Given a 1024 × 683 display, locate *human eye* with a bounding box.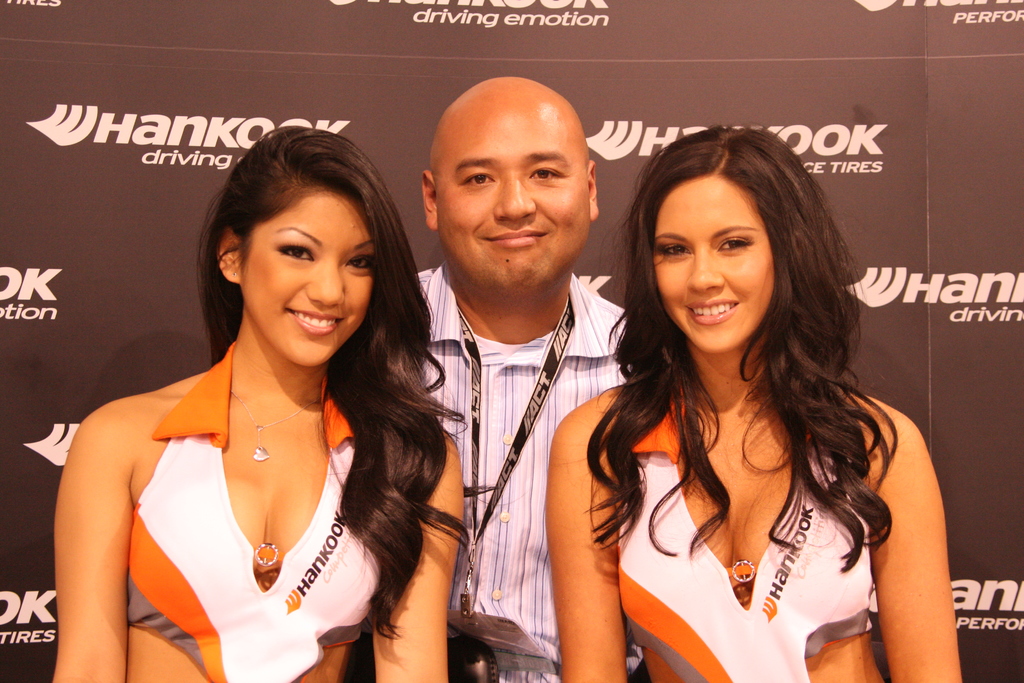
Located: detection(527, 162, 568, 184).
